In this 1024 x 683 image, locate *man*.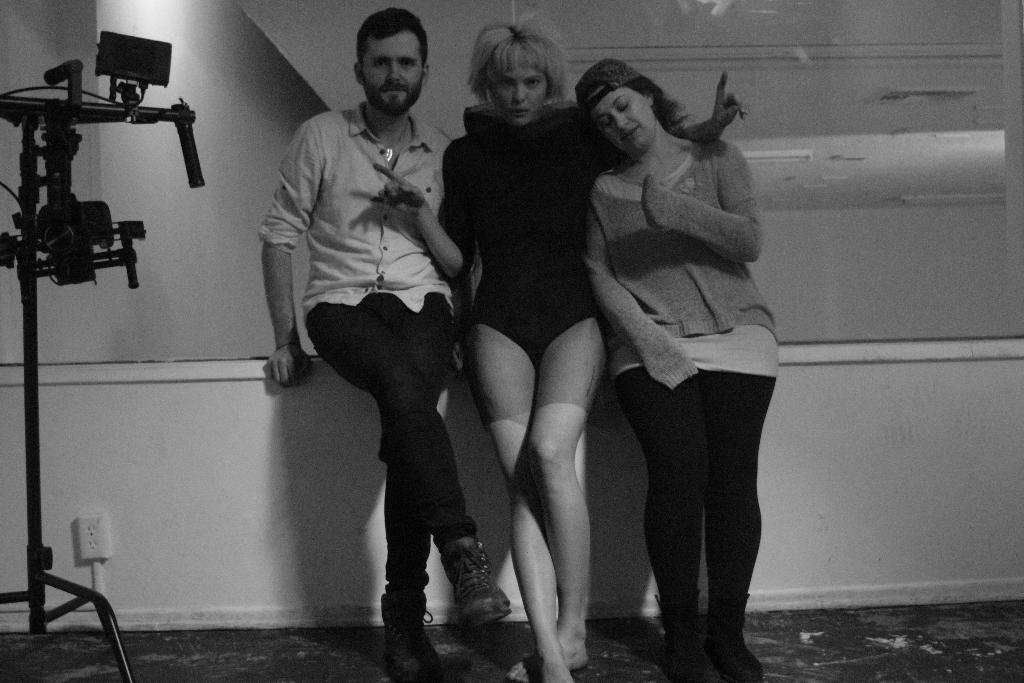
Bounding box: (x1=248, y1=15, x2=491, y2=596).
